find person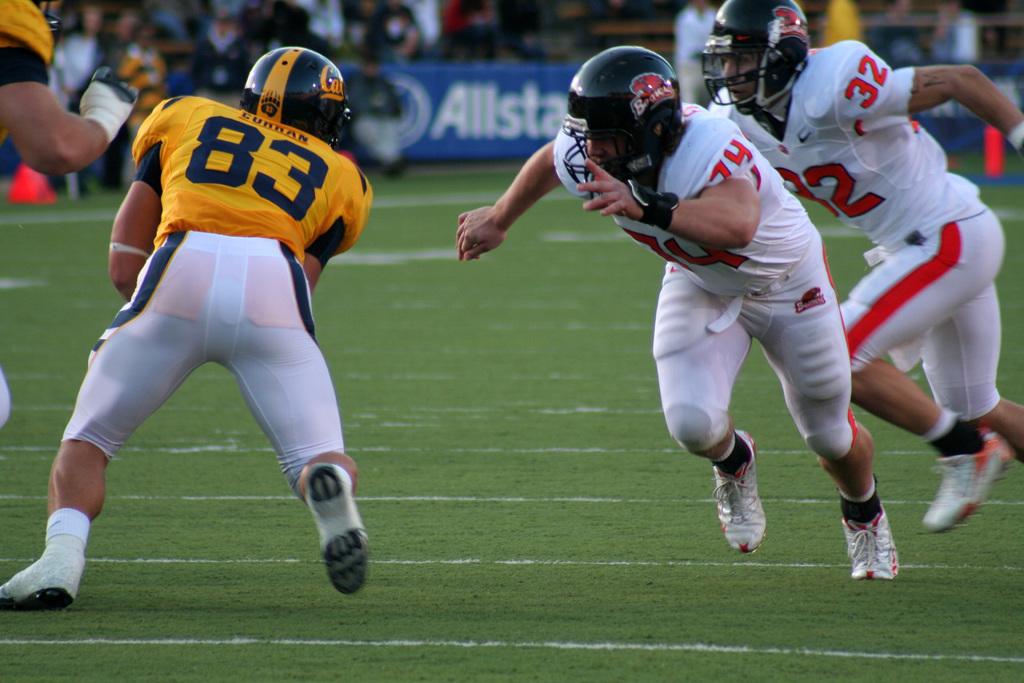
{"left": 454, "top": 44, "right": 902, "bottom": 579}
